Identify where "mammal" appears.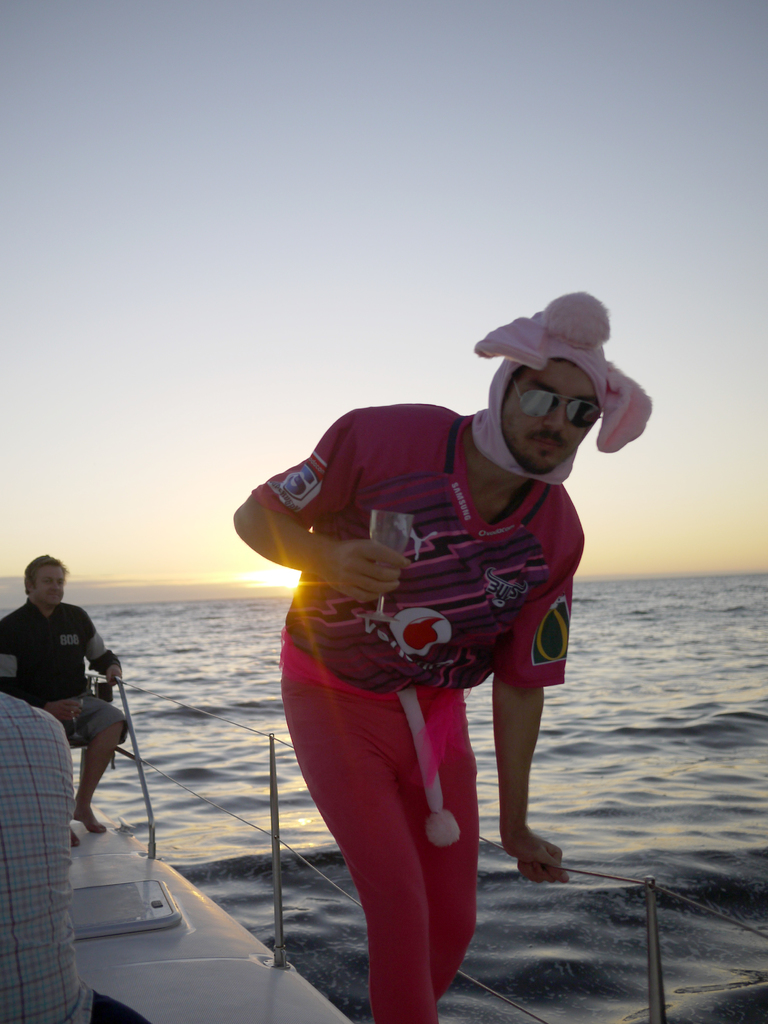
Appears at x1=205, y1=326, x2=584, y2=988.
